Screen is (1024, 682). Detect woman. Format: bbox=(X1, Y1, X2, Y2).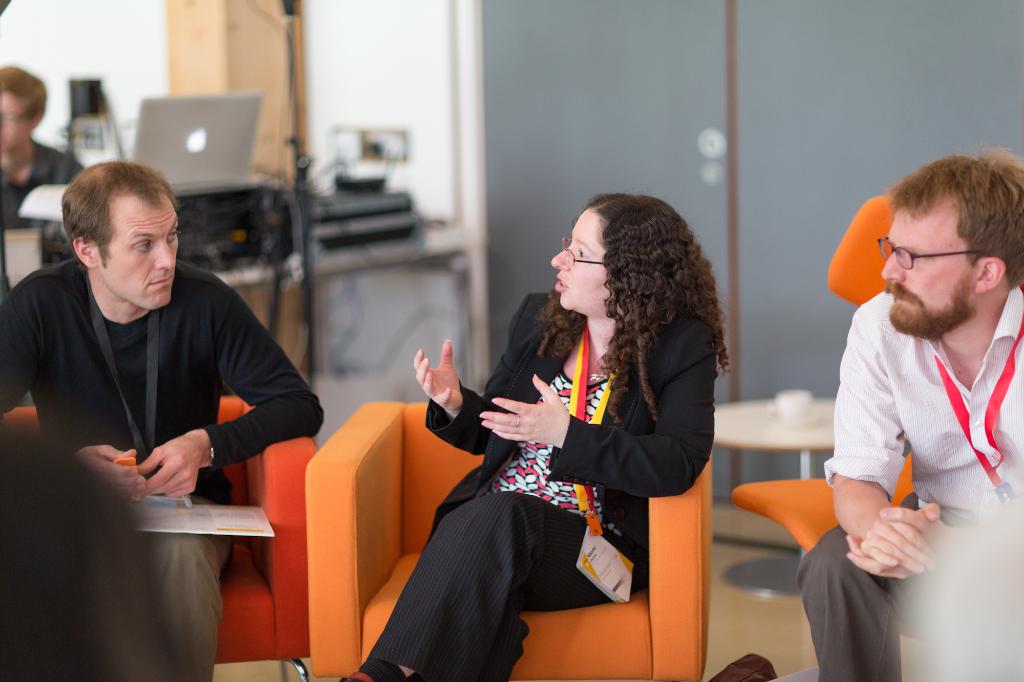
bbox=(417, 187, 720, 672).
